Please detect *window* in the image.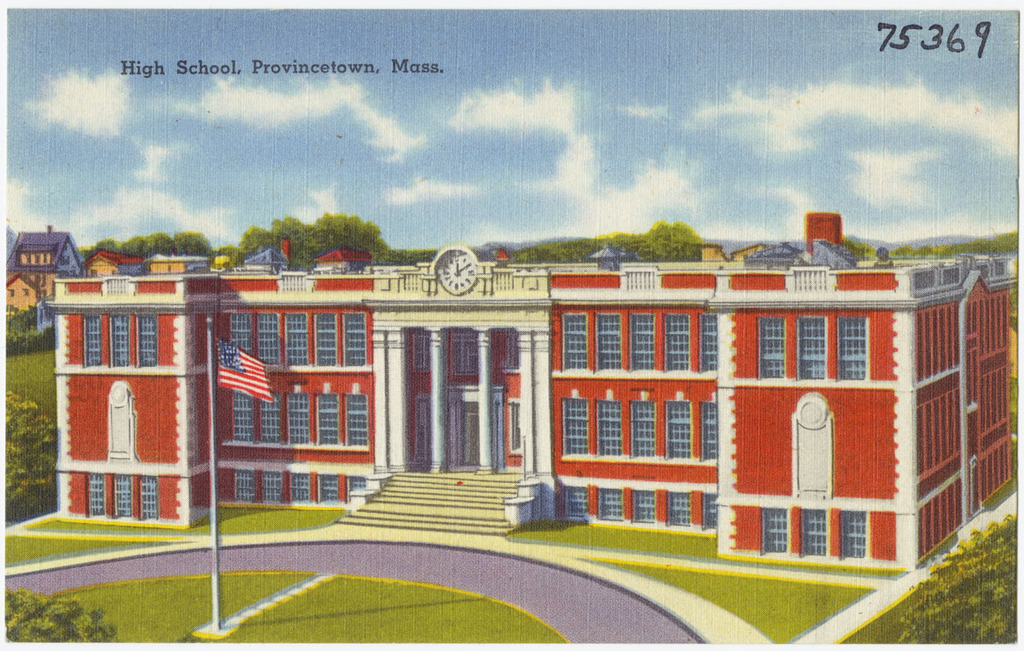
select_region(314, 315, 337, 365).
